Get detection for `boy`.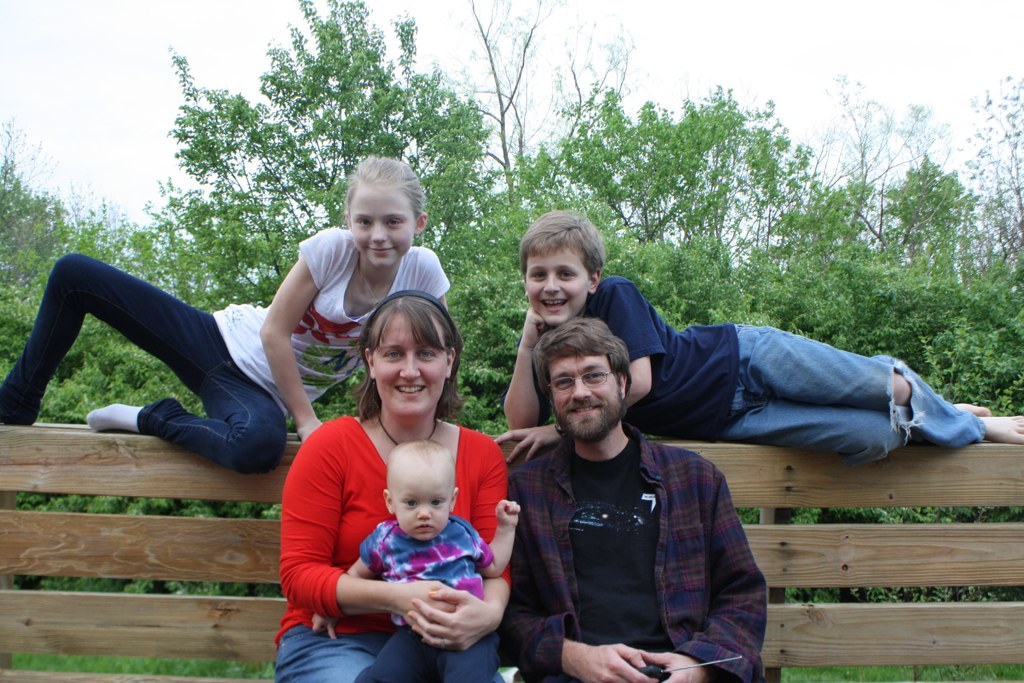
Detection: bbox(310, 440, 517, 682).
